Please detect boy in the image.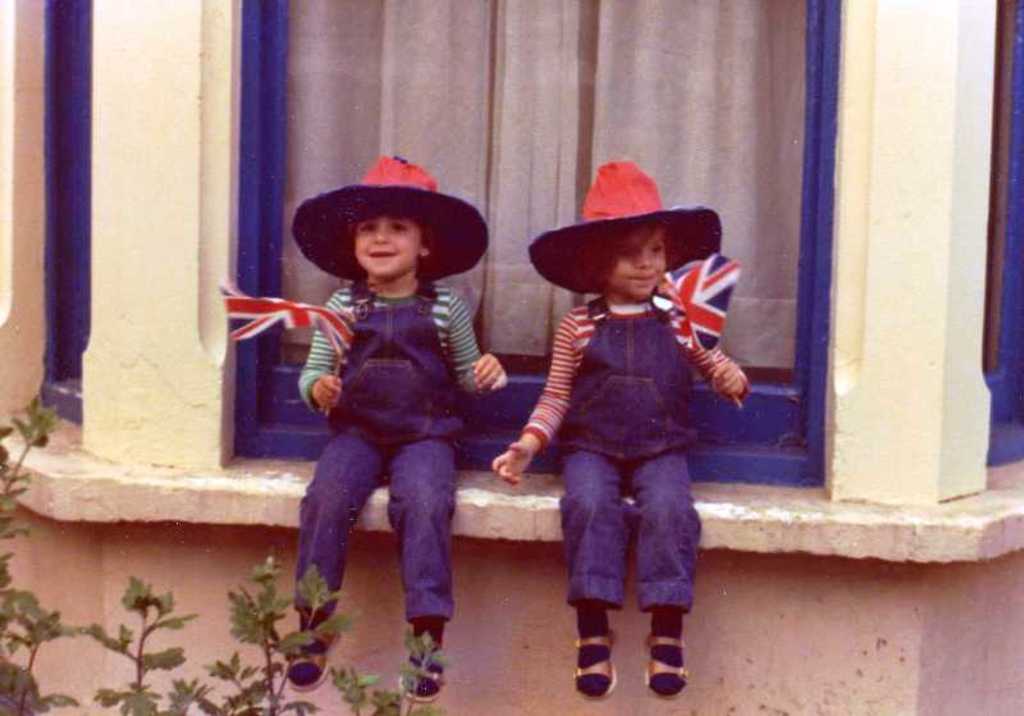
[262, 184, 509, 655].
